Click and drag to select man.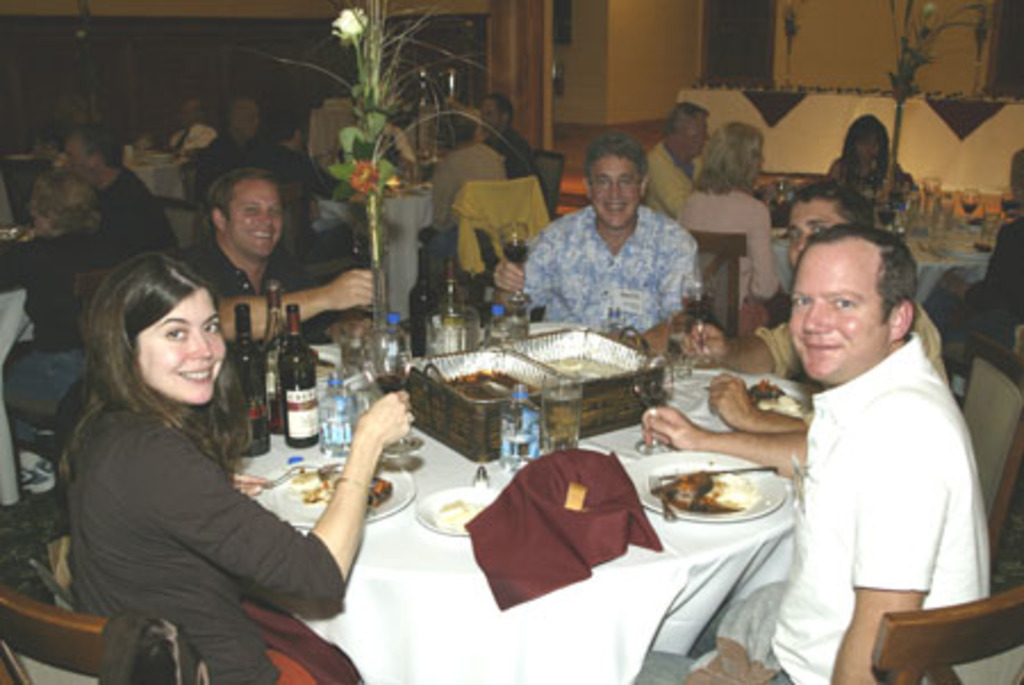
Selection: x1=512, y1=139, x2=724, y2=350.
